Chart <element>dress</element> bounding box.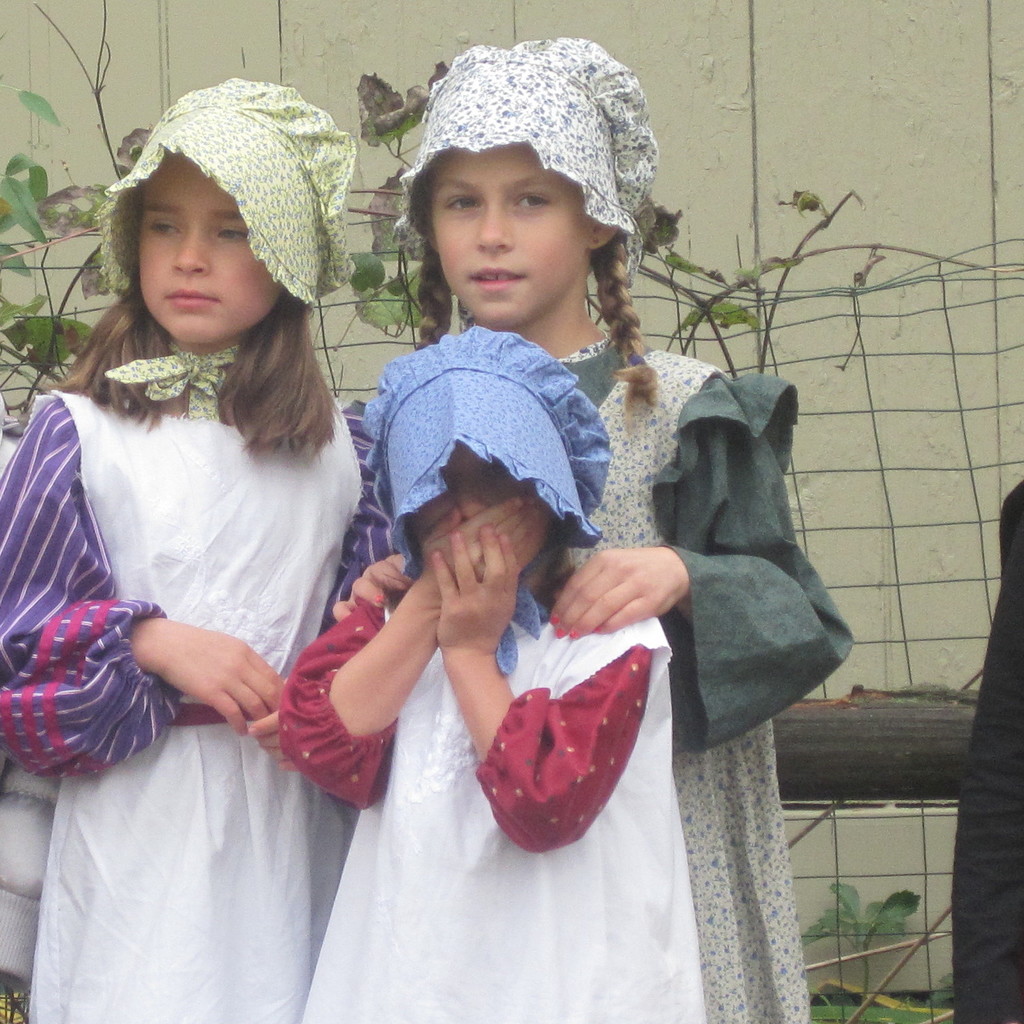
Charted: 31:387:368:1023.
